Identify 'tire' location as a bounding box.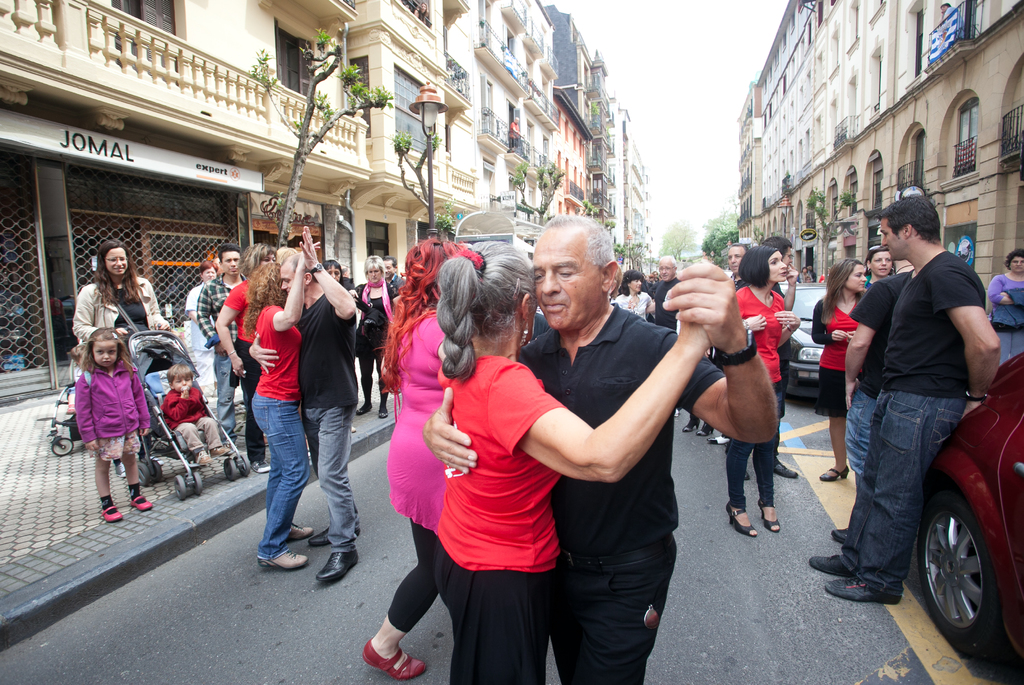
<bbox>149, 456, 164, 484</bbox>.
